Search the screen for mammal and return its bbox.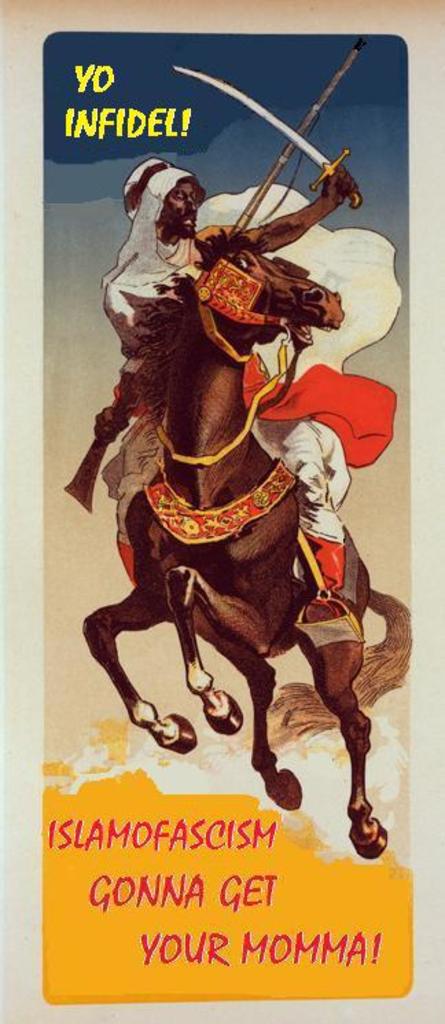
Found: bbox(89, 162, 358, 599).
